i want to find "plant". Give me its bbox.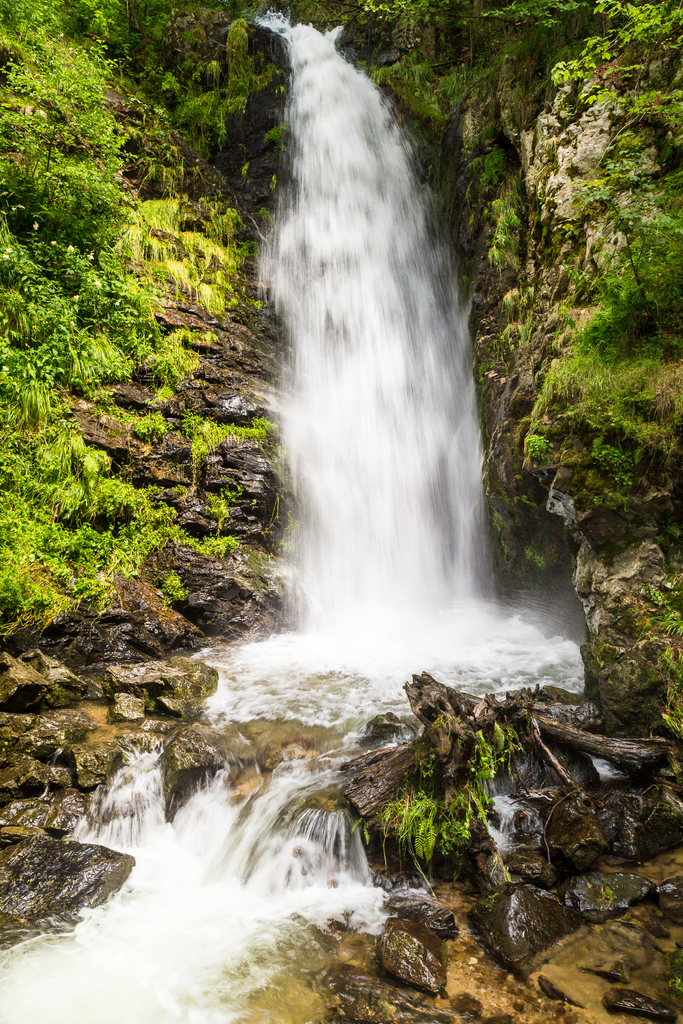
(0,0,219,636).
